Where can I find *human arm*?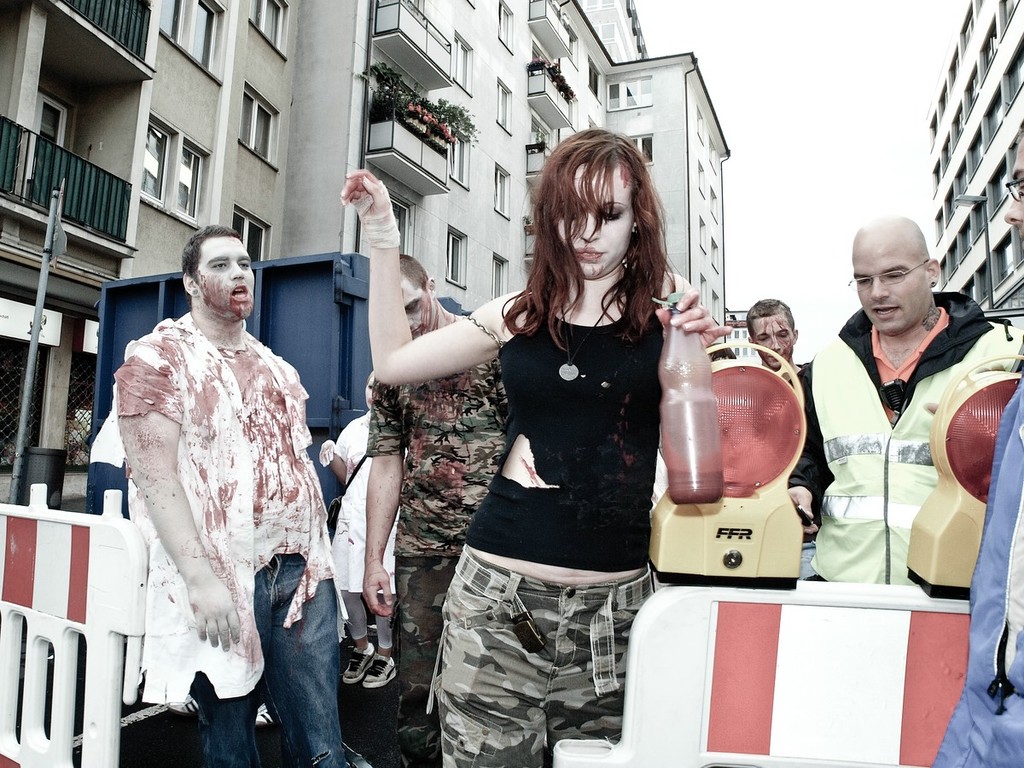
You can find it at <bbox>340, 442, 399, 626</bbox>.
